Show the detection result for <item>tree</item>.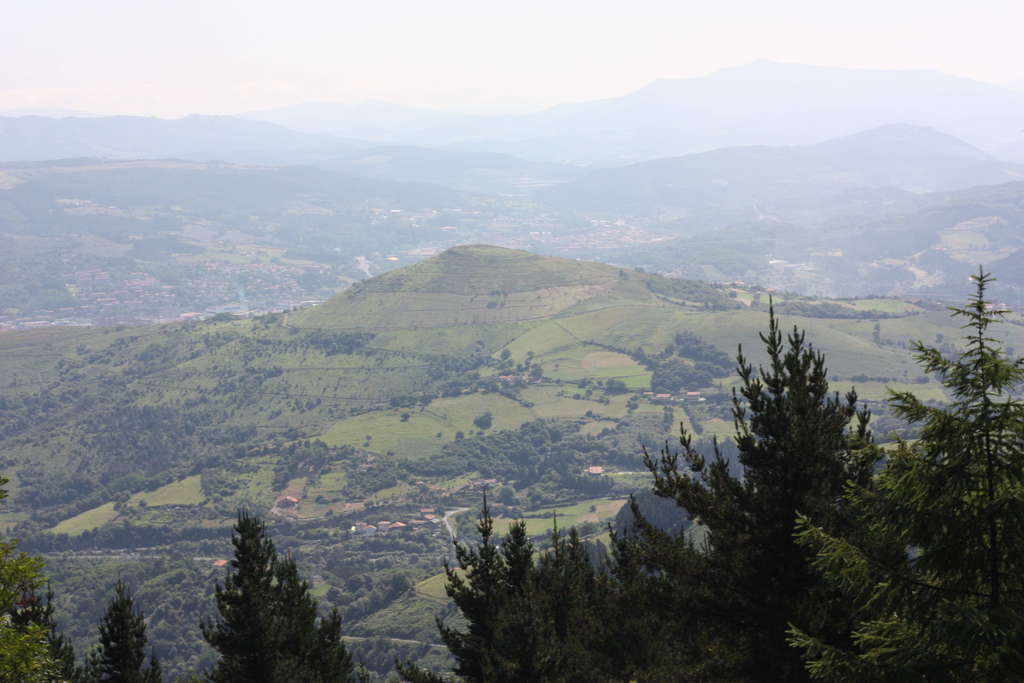
locate(199, 514, 371, 682).
